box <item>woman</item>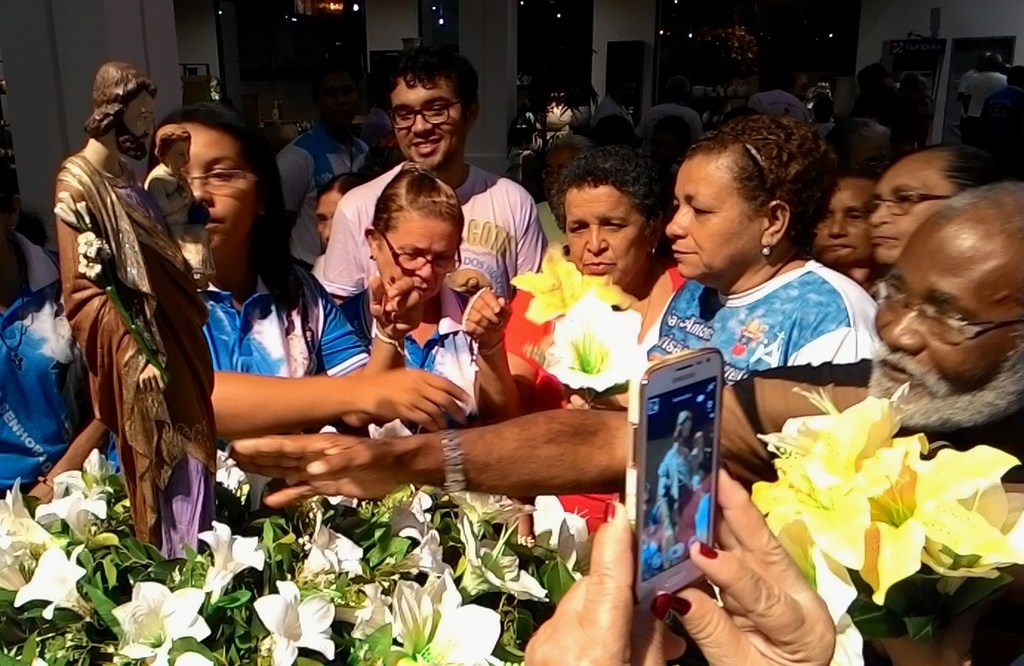
rect(143, 101, 476, 450)
